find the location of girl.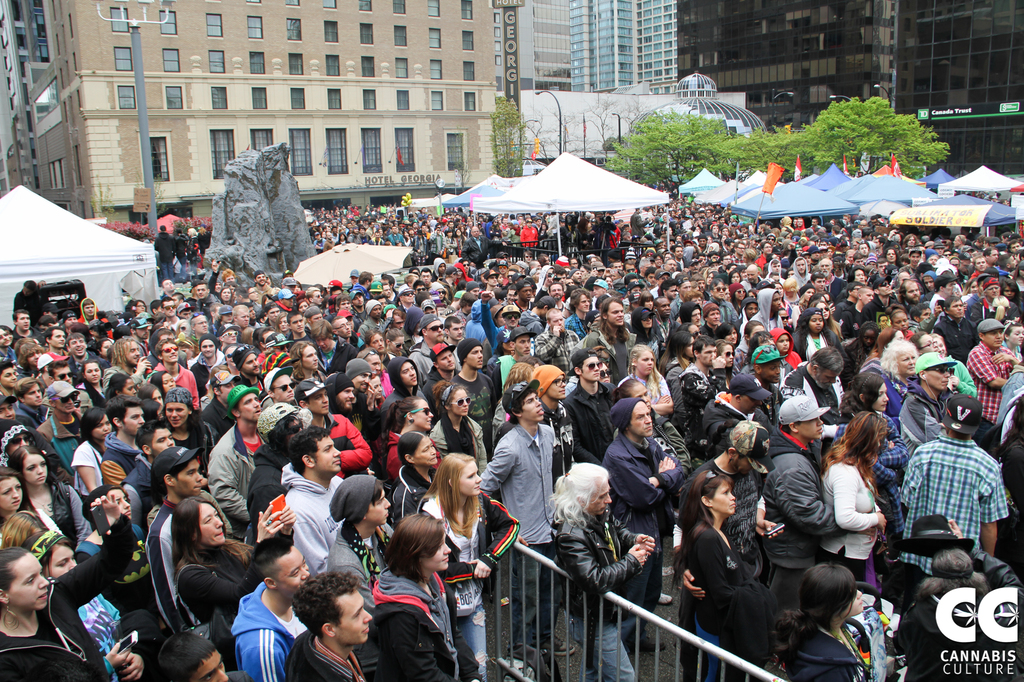
Location: detection(600, 363, 612, 383).
